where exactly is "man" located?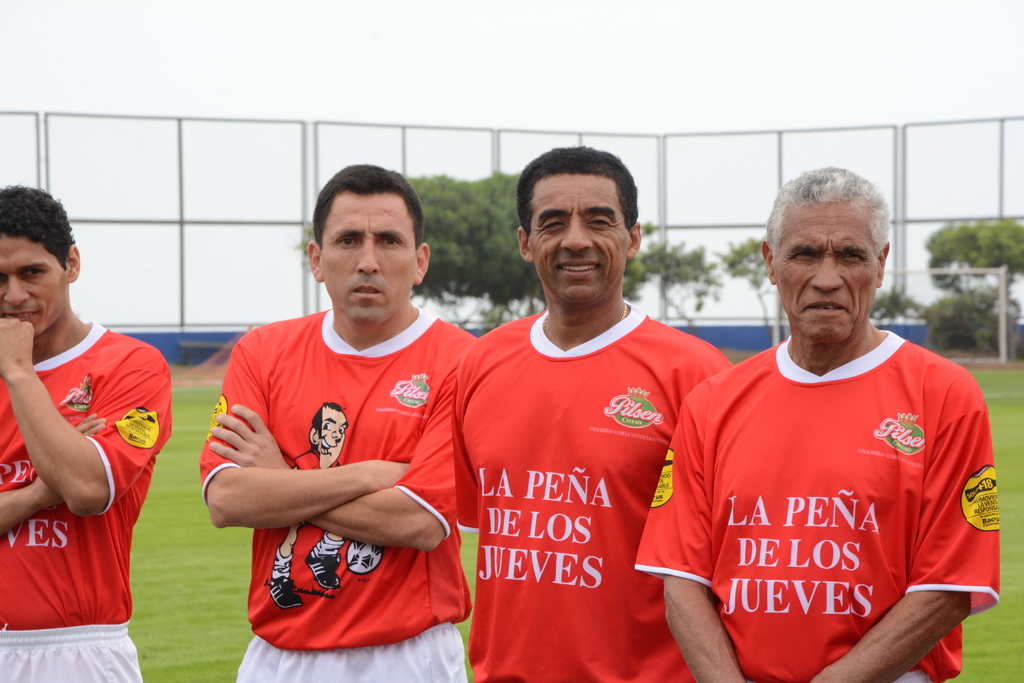
Its bounding box is {"left": 0, "top": 184, "right": 170, "bottom": 682}.
